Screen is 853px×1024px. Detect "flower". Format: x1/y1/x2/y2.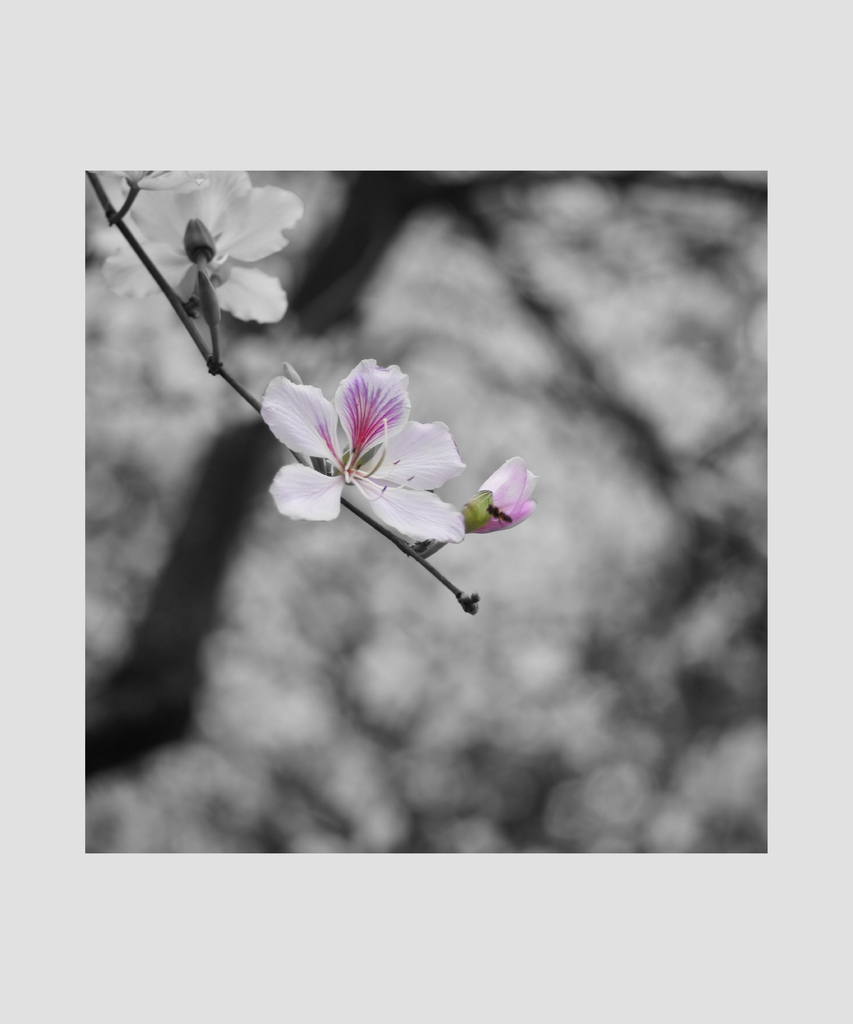
94/168/309/324.
